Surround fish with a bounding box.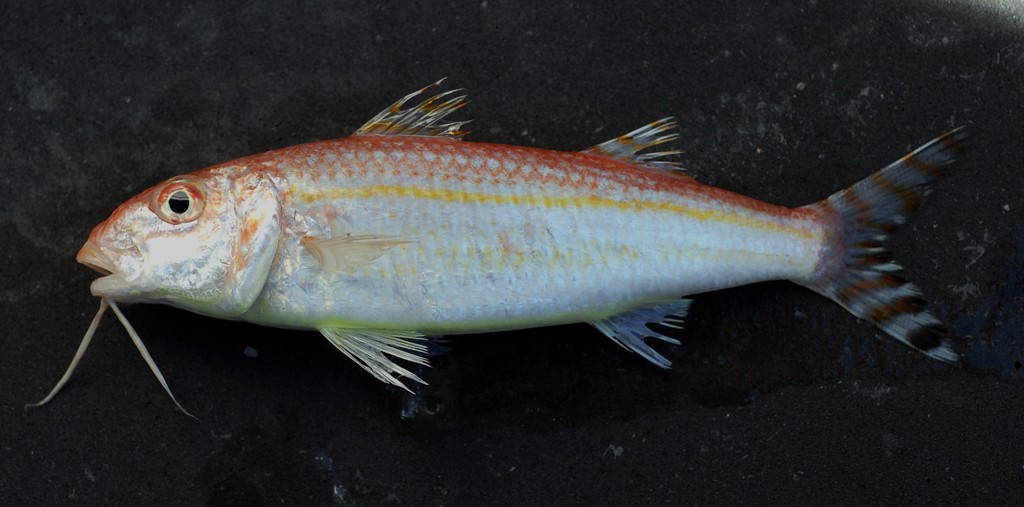
detection(58, 99, 952, 392).
